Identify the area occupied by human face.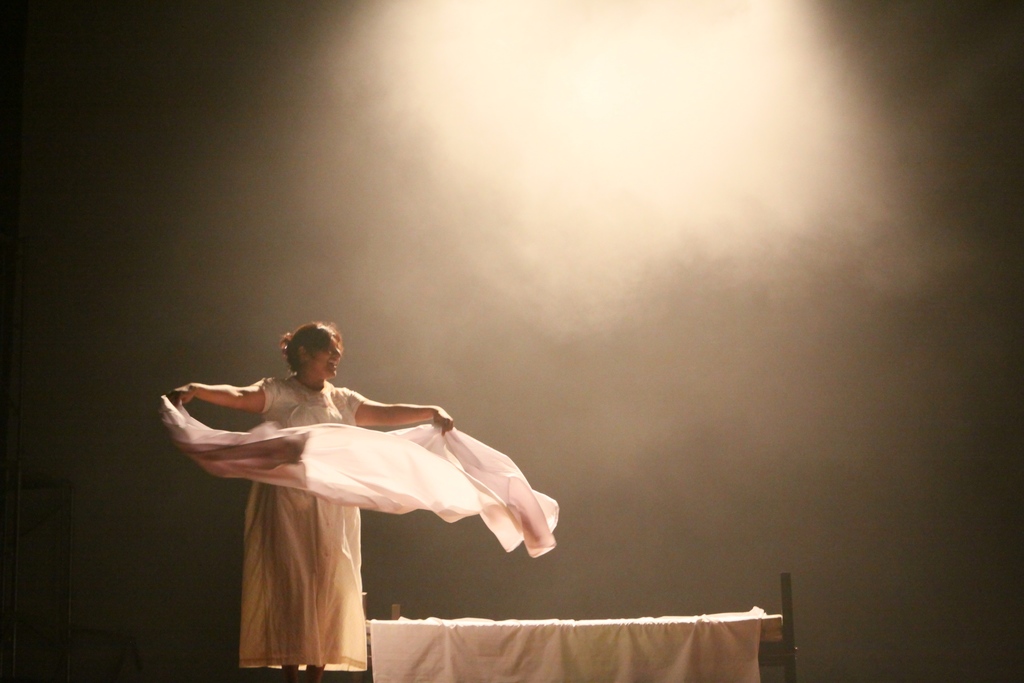
Area: (303,331,343,382).
